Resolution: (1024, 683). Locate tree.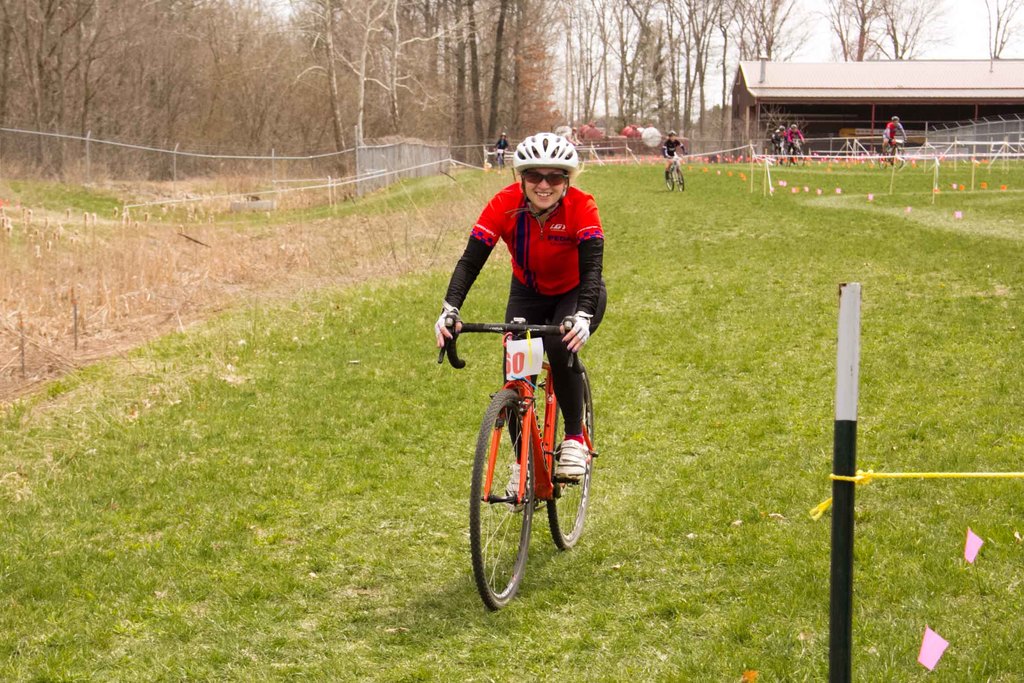
box(986, 0, 1023, 57).
